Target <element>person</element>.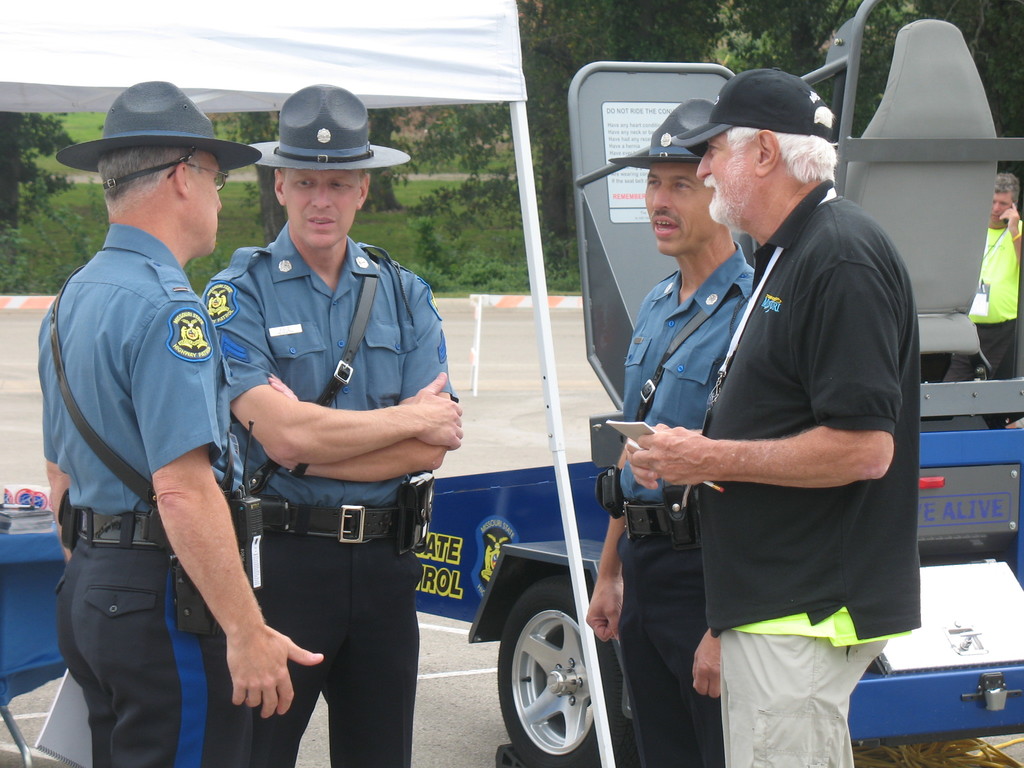
Target region: <box>42,77,328,767</box>.
